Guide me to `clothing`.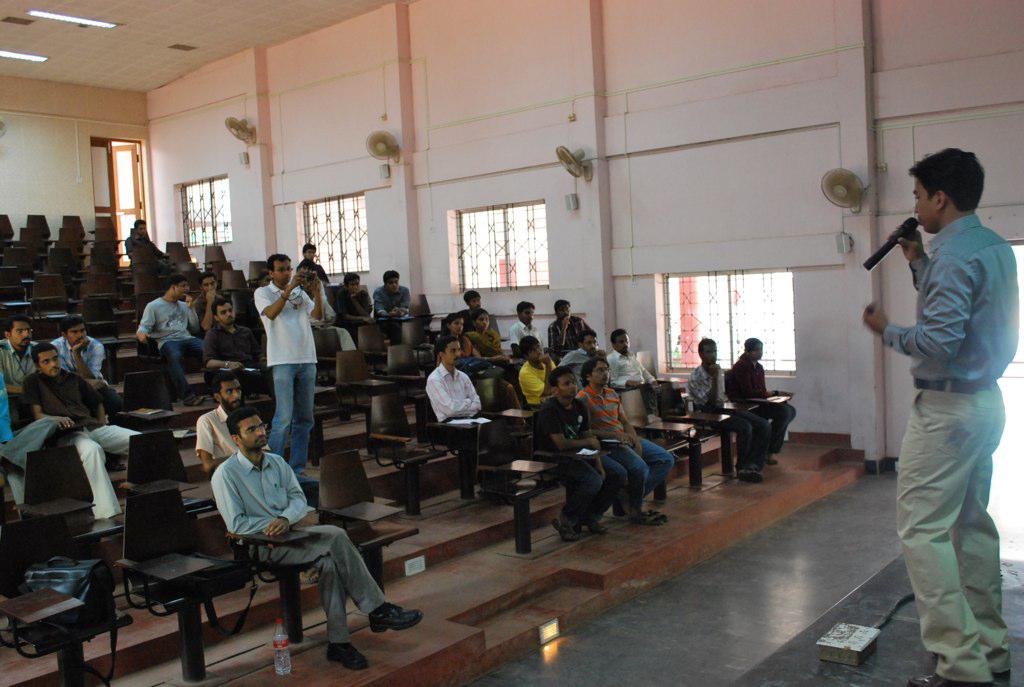
Guidance: x1=126, y1=232, x2=164, y2=265.
